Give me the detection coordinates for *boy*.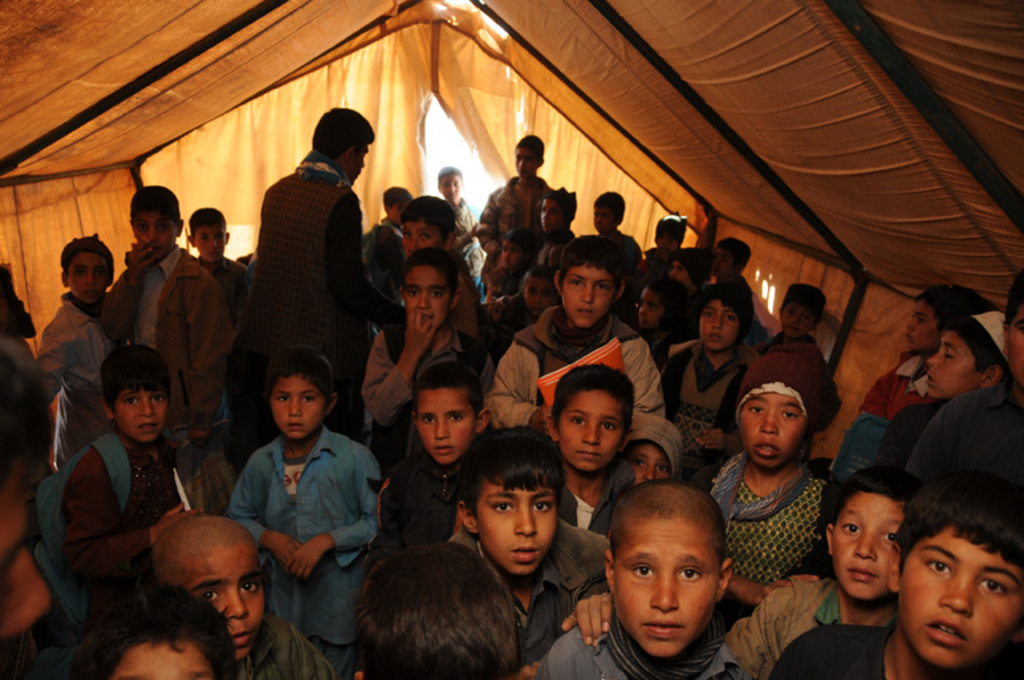
locate(435, 163, 484, 282).
